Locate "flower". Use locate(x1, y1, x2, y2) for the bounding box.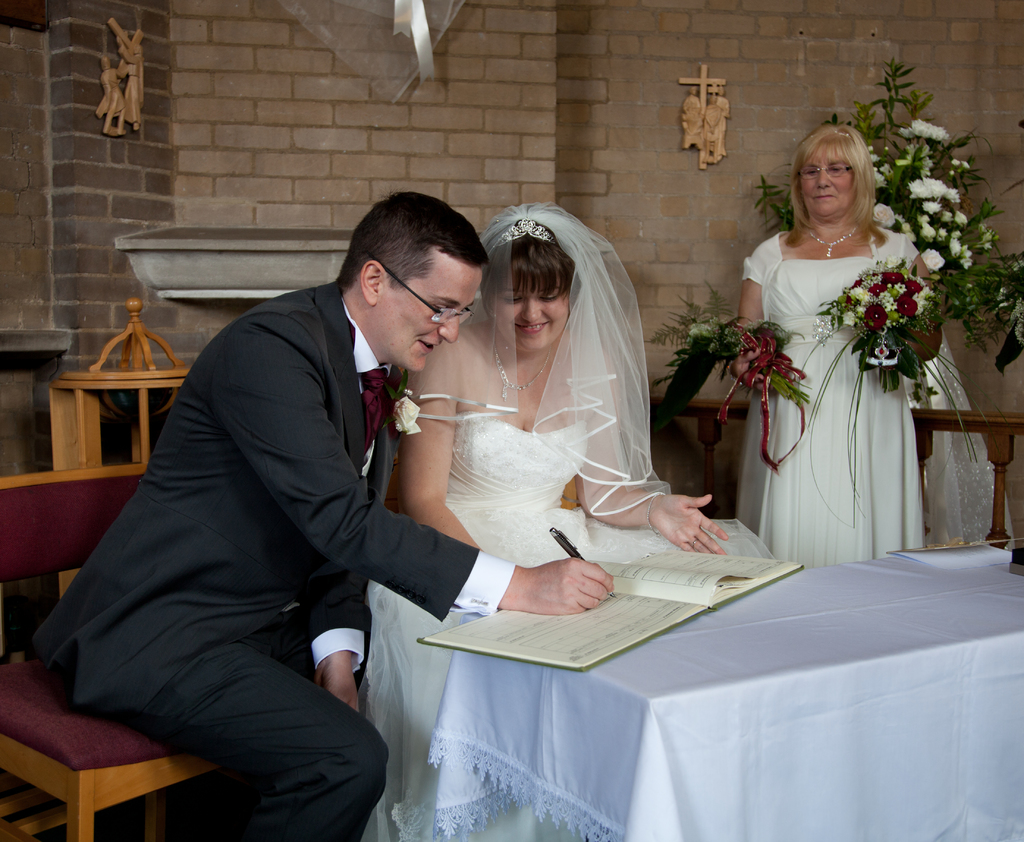
locate(960, 158, 972, 175).
